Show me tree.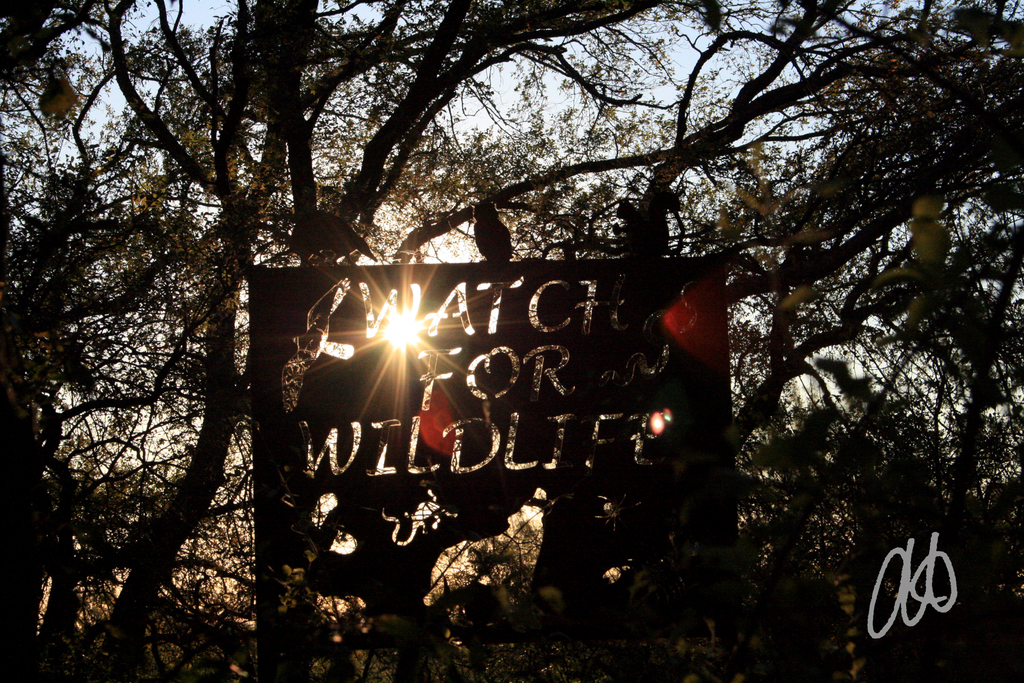
tree is here: bbox=[515, 0, 1023, 669].
